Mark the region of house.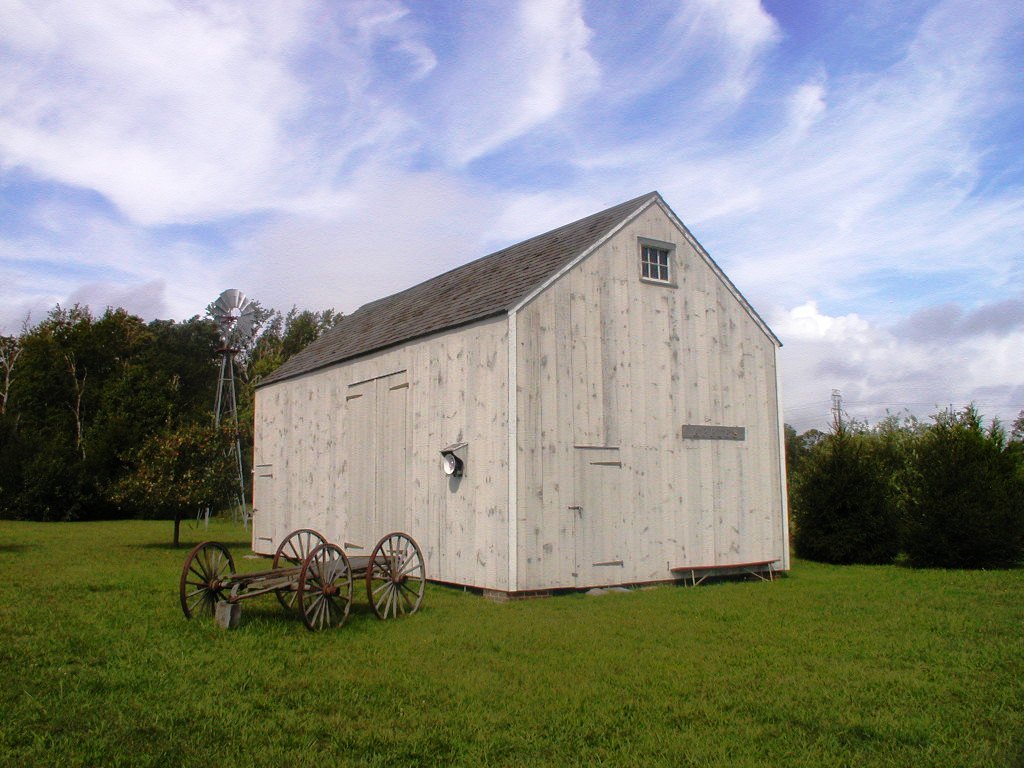
Region: rect(262, 173, 789, 628).
